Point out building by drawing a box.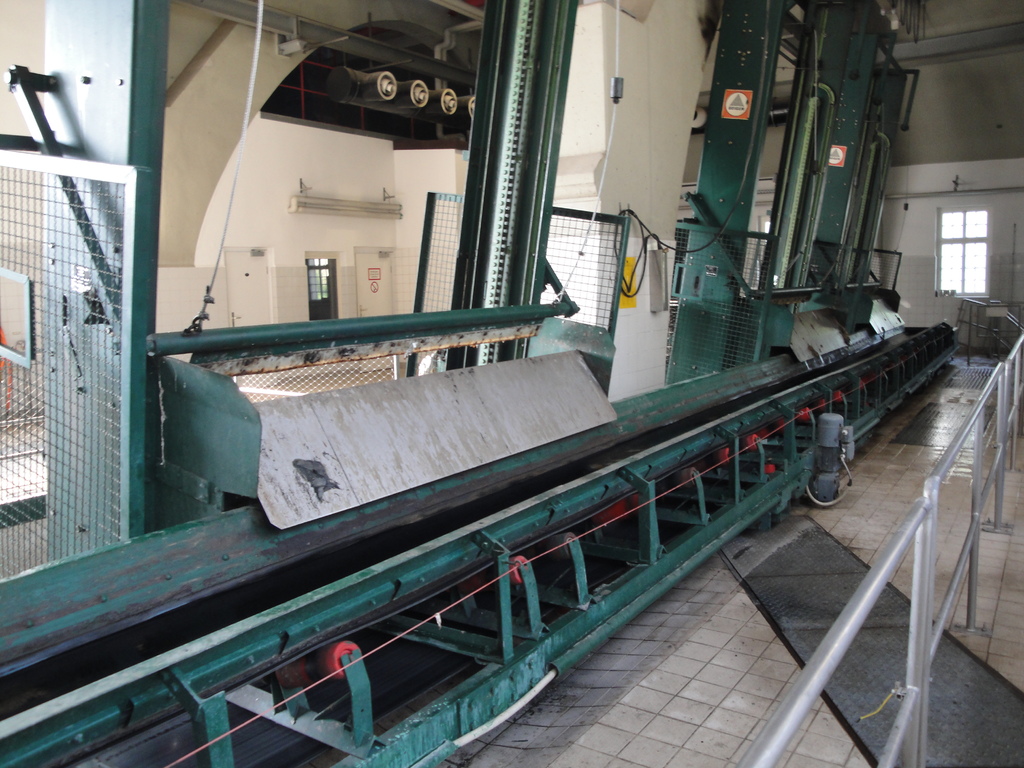
(0, 0, 1023, 767).
